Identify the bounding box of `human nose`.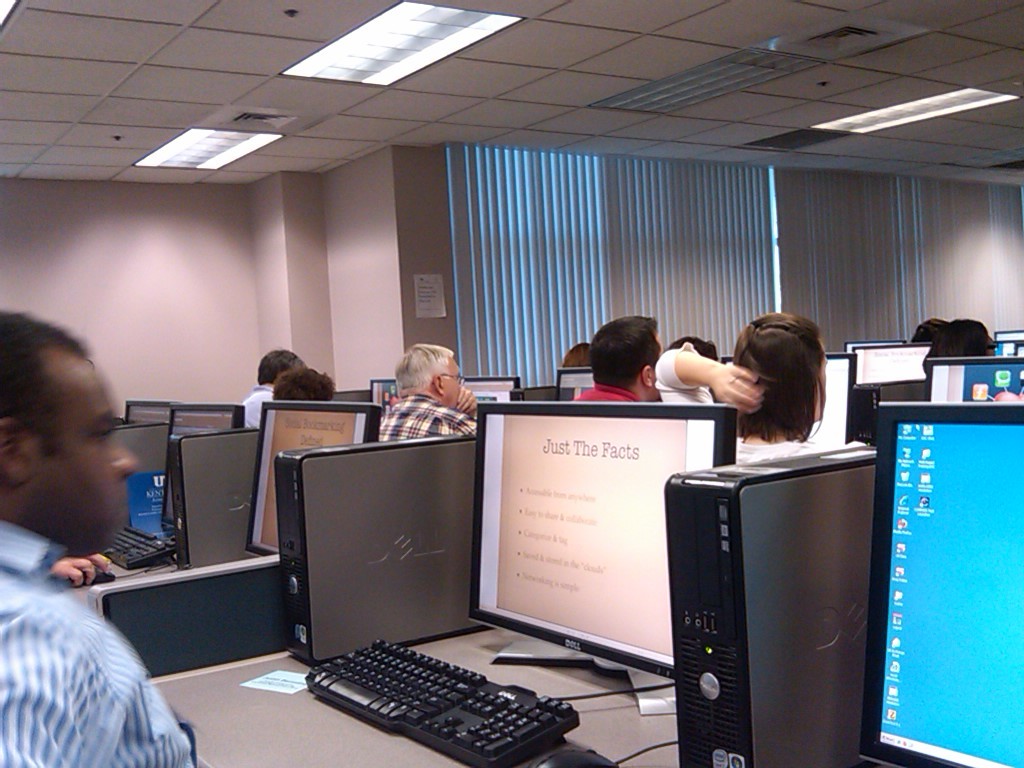
bbox=(111, 442, 138, 476).
